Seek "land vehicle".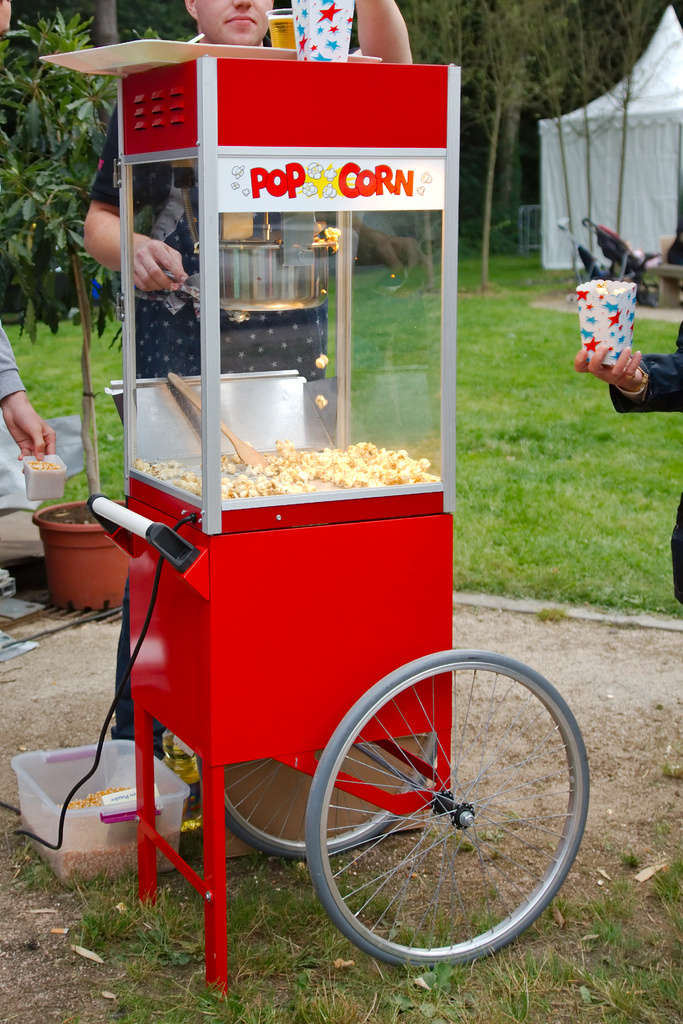
103 53 589 998.
